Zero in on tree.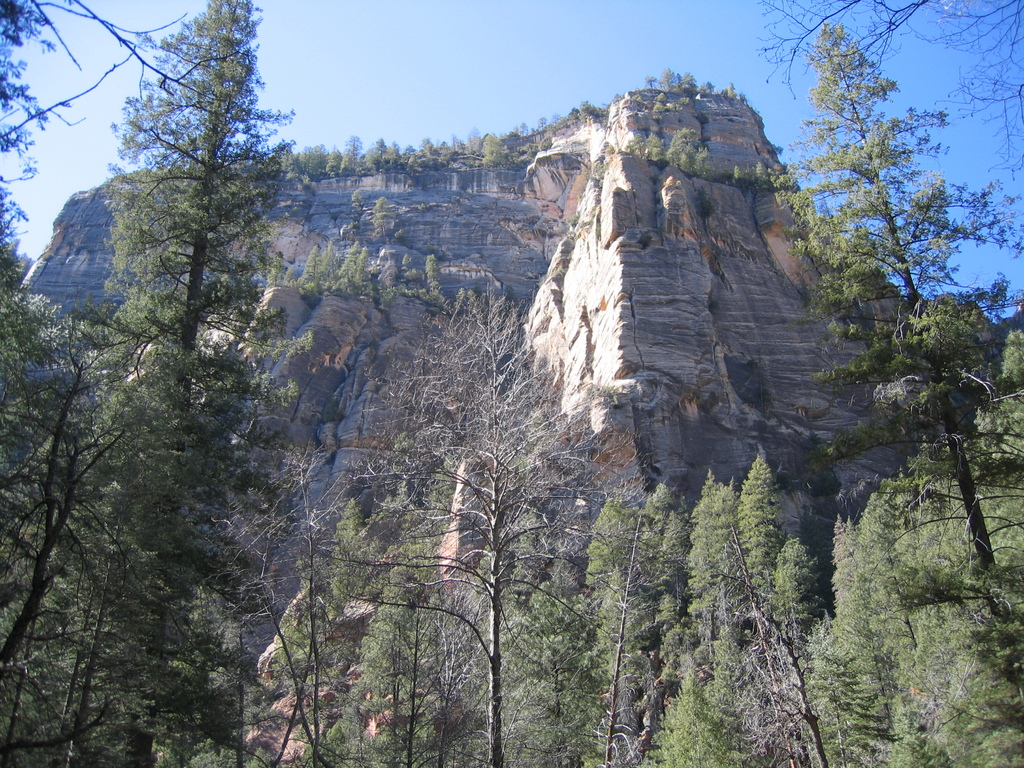
Zeroed in: Rect(638, 497, 694, 767).
